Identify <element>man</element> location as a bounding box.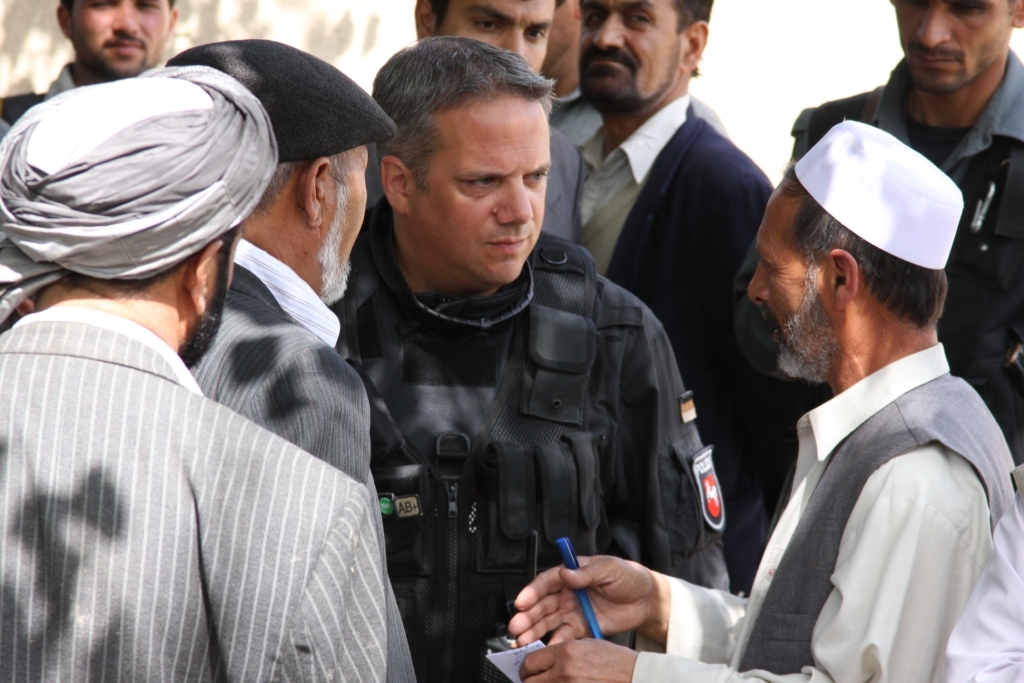
select_region(785, 0, 1023, 477).
